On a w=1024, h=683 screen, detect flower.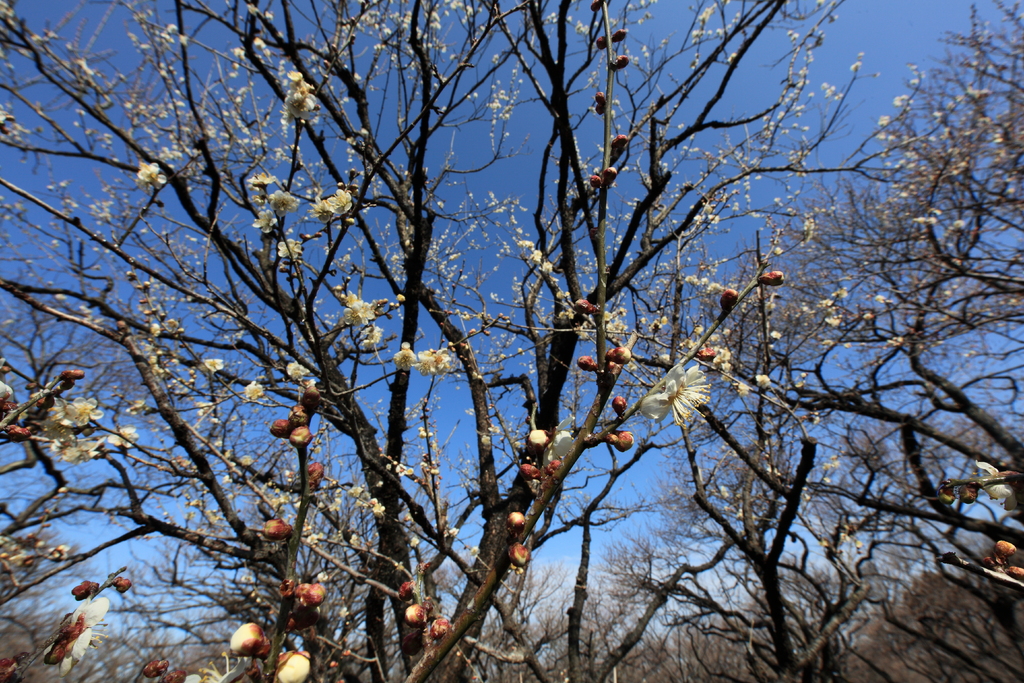
[left=355, top=325, right=380, bottom=349].
